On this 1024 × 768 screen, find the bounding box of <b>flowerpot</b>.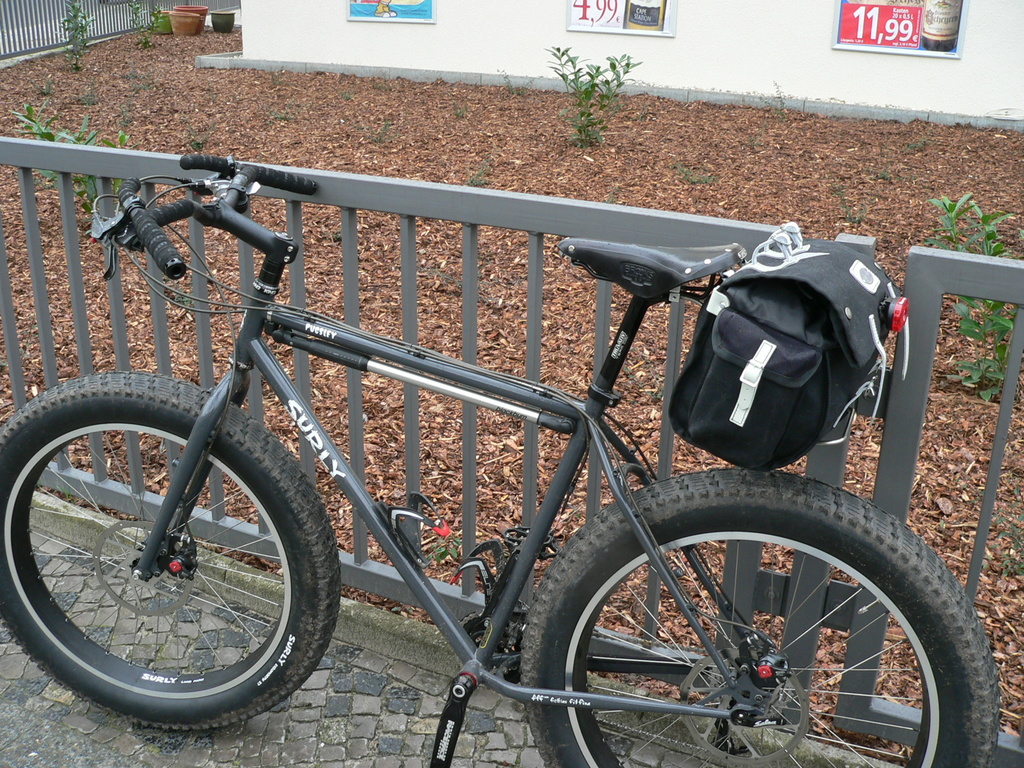
Bounding box: (left=209, top=7, right=231, bottom=36).
